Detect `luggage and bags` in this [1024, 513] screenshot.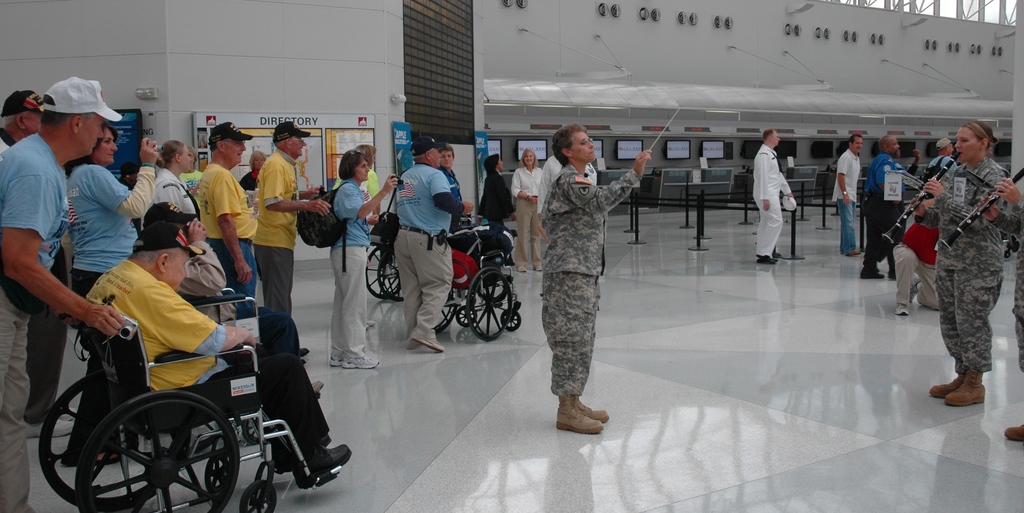
Detection: BBox(450, 247, 483, 291).
